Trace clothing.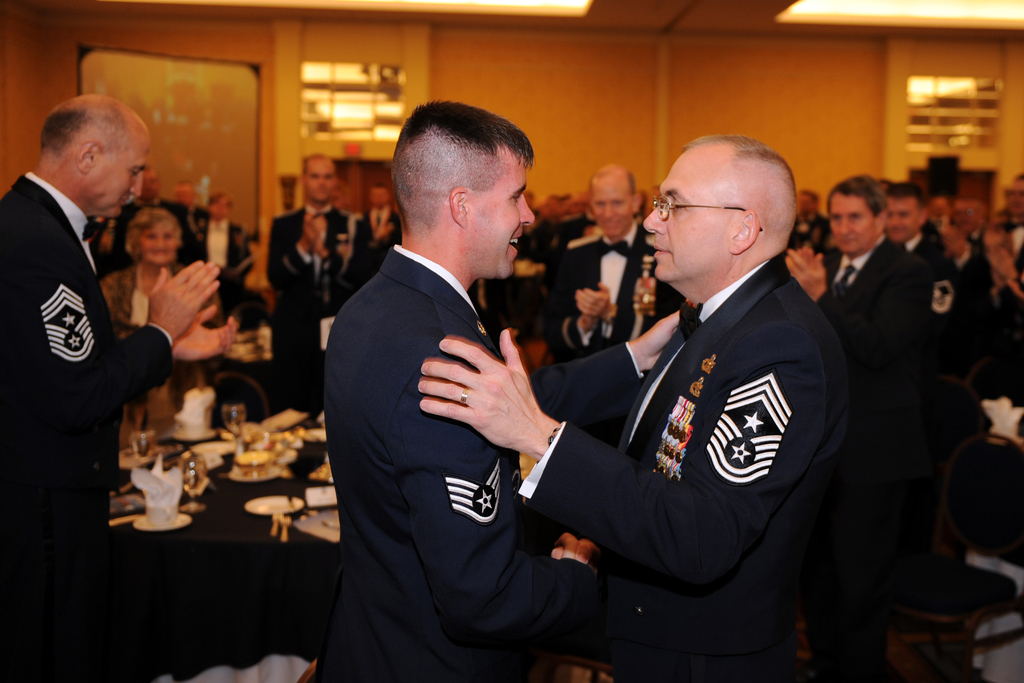
Traced to BBox(6, 114, 159, 543).
